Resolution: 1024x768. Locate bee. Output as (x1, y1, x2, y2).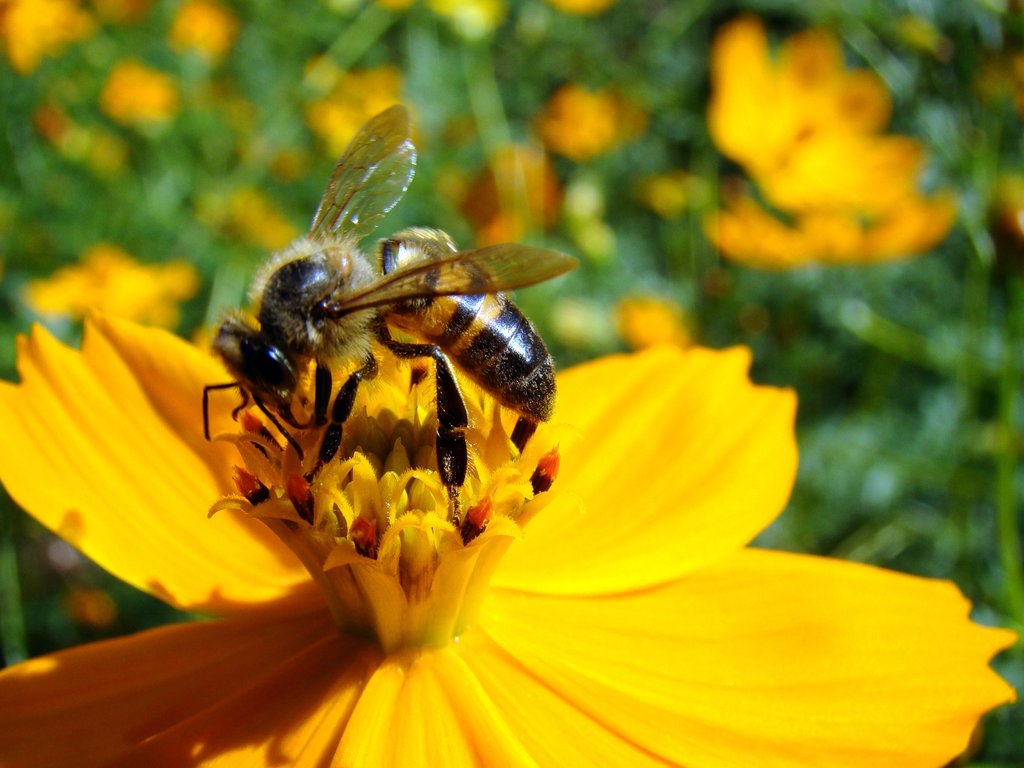
(199, 104, 580, 500).
